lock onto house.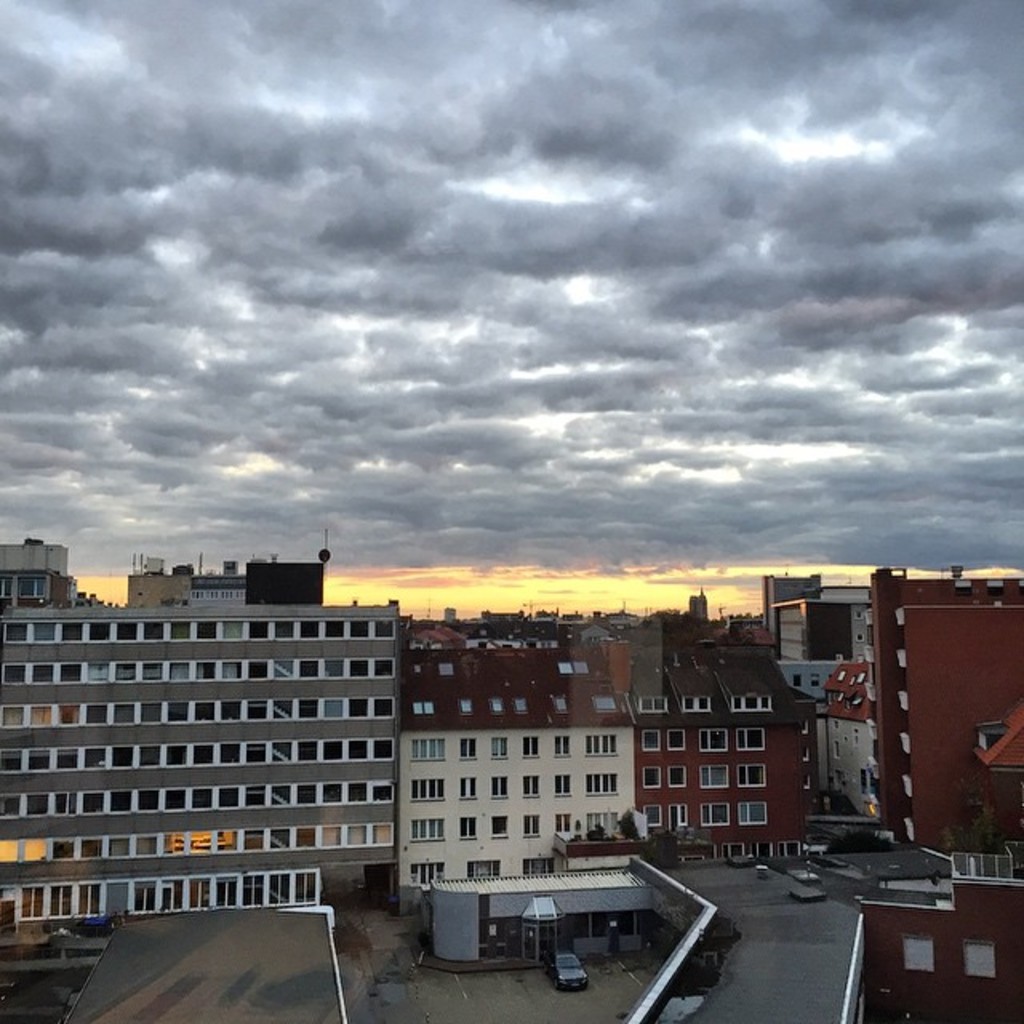
Locked: x1=0 y1=598 x2=398 y2=946.
